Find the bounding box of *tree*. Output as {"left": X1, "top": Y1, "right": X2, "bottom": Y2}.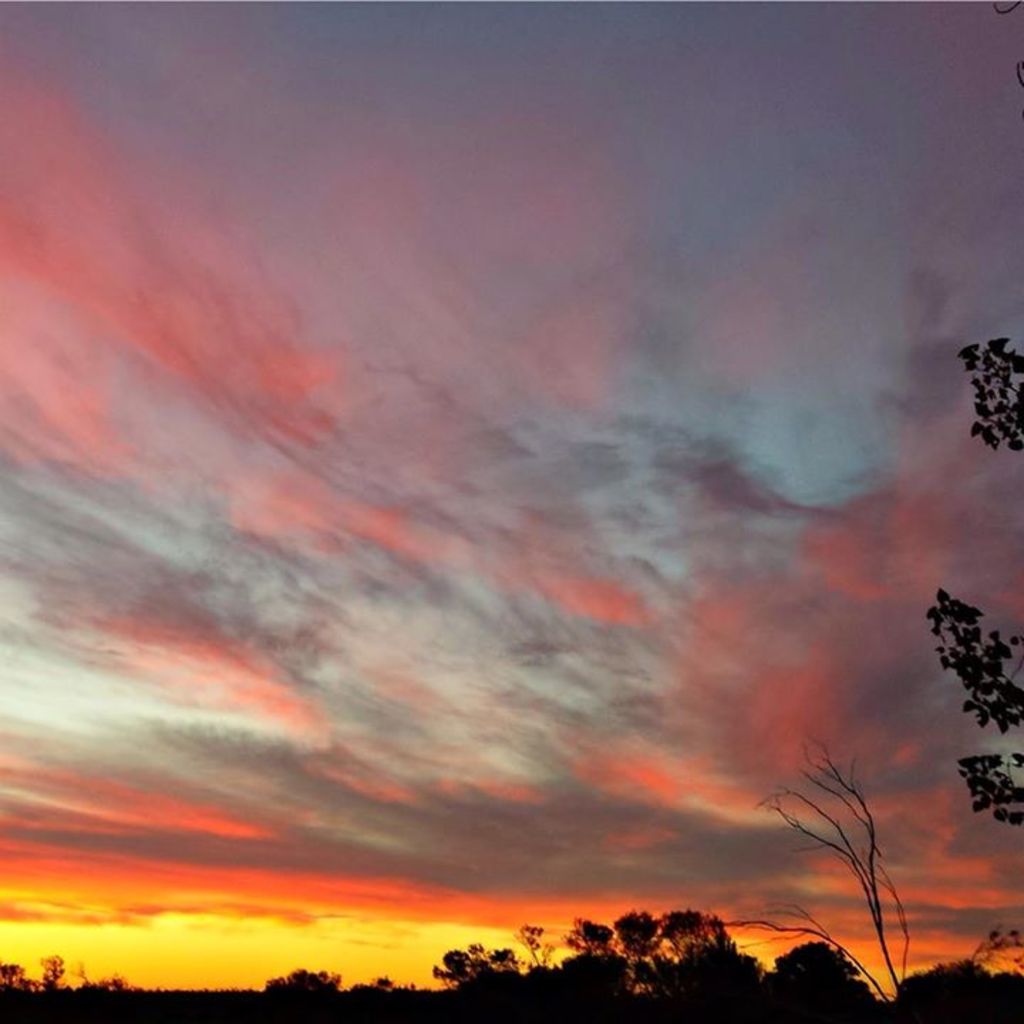
{"left": 922, "top": 334, "right": 1023, "bottom": 828}.
